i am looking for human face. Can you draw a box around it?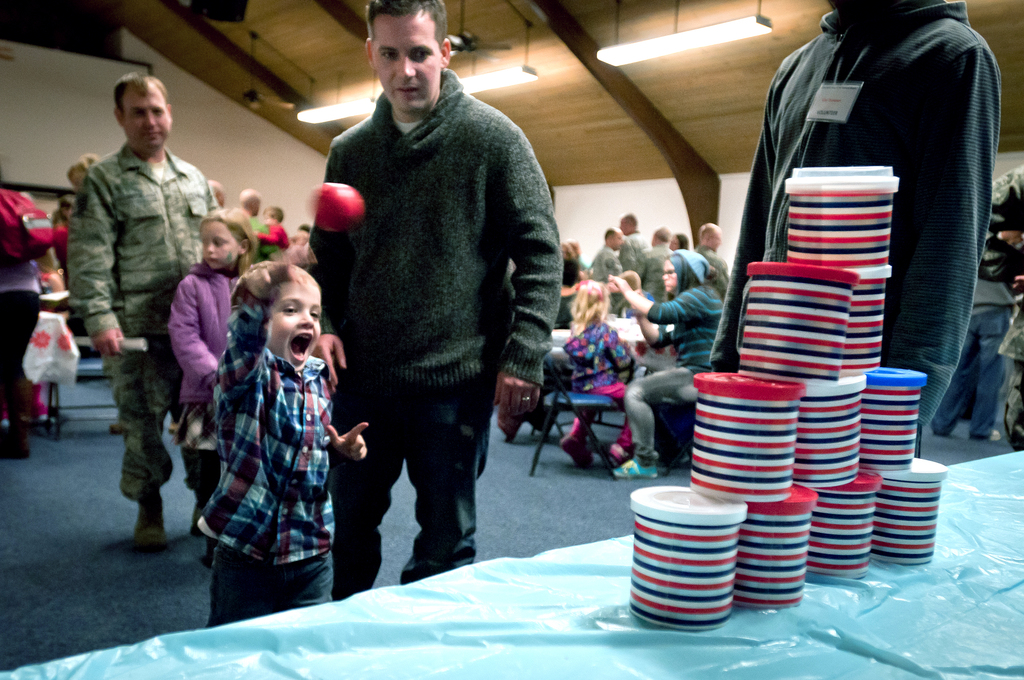
Sure, the bounding box is {"x1": 375, "y1": 13, "x2": 441, "y2": 114}.
